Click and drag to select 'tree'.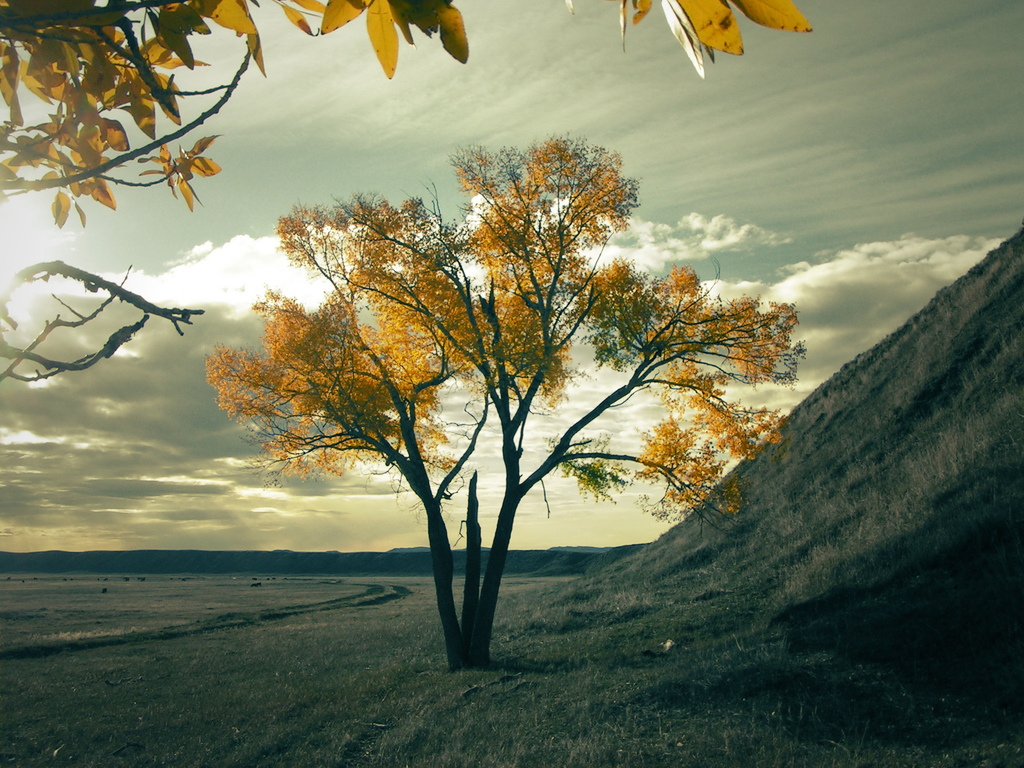
Selection: (x1=0, y1=0, x2=819, y2=385).
